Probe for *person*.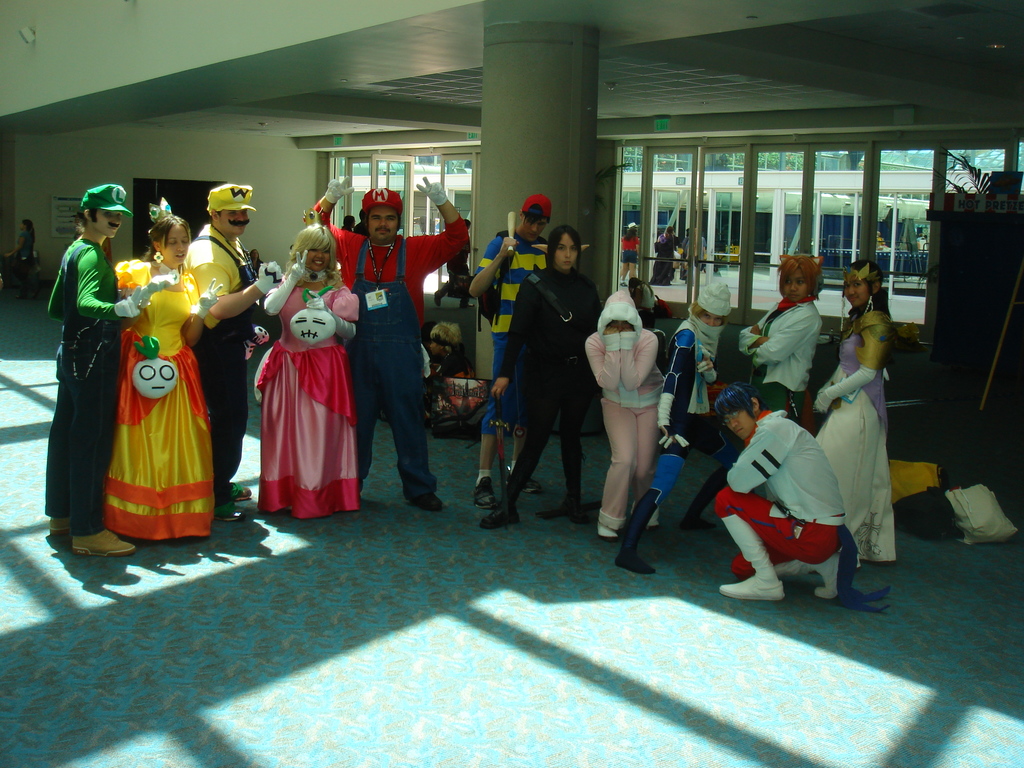
Probe result: x1=809 y1=262 x2=897 y2=581.
